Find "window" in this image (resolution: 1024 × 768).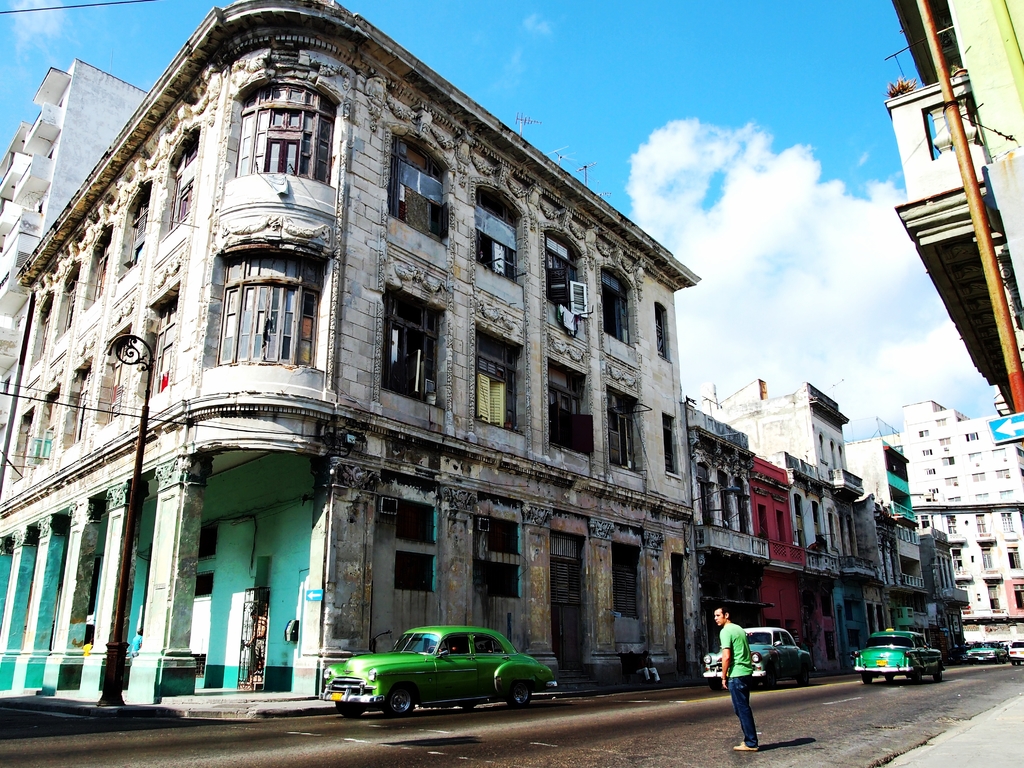
{"left": 941, "top": 477, "right": 956, "bottom": 482}.
